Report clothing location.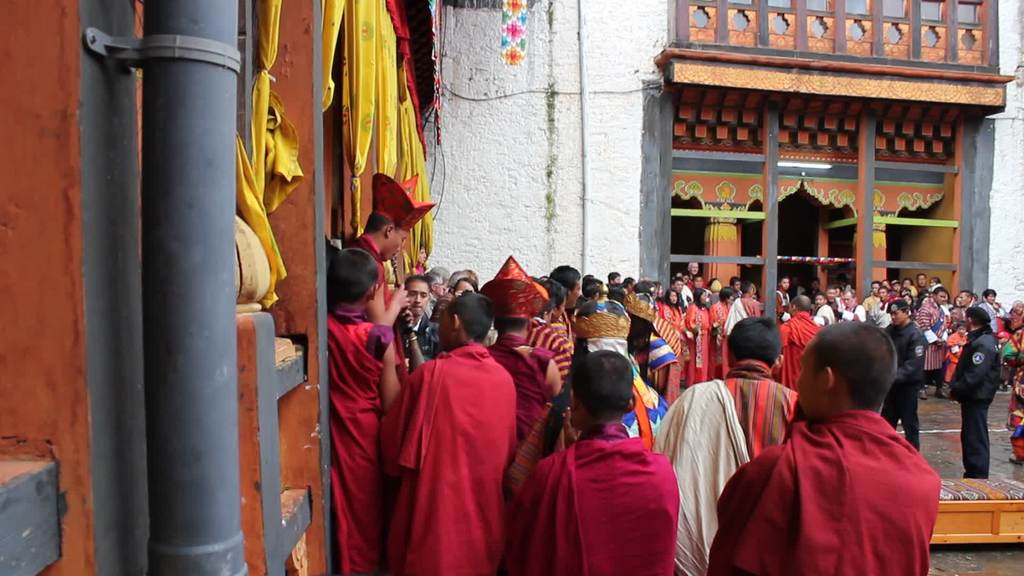
Report: bbox=[517, 420, 678, 575].
